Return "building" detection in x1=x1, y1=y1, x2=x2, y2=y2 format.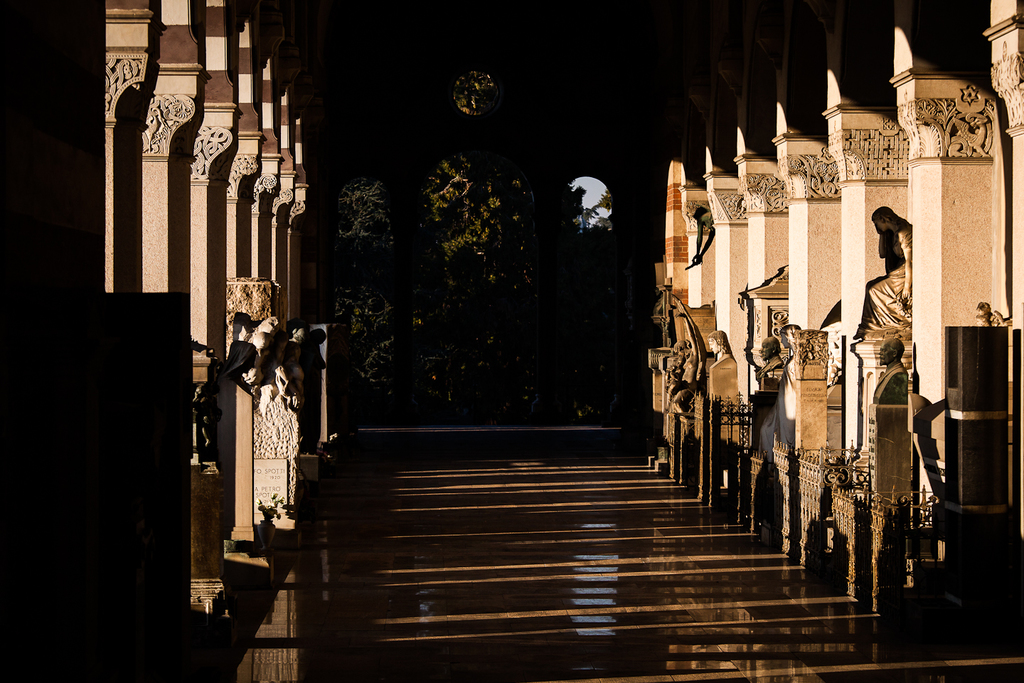
x1=0, y1=0, x2=1023, y2=682.
